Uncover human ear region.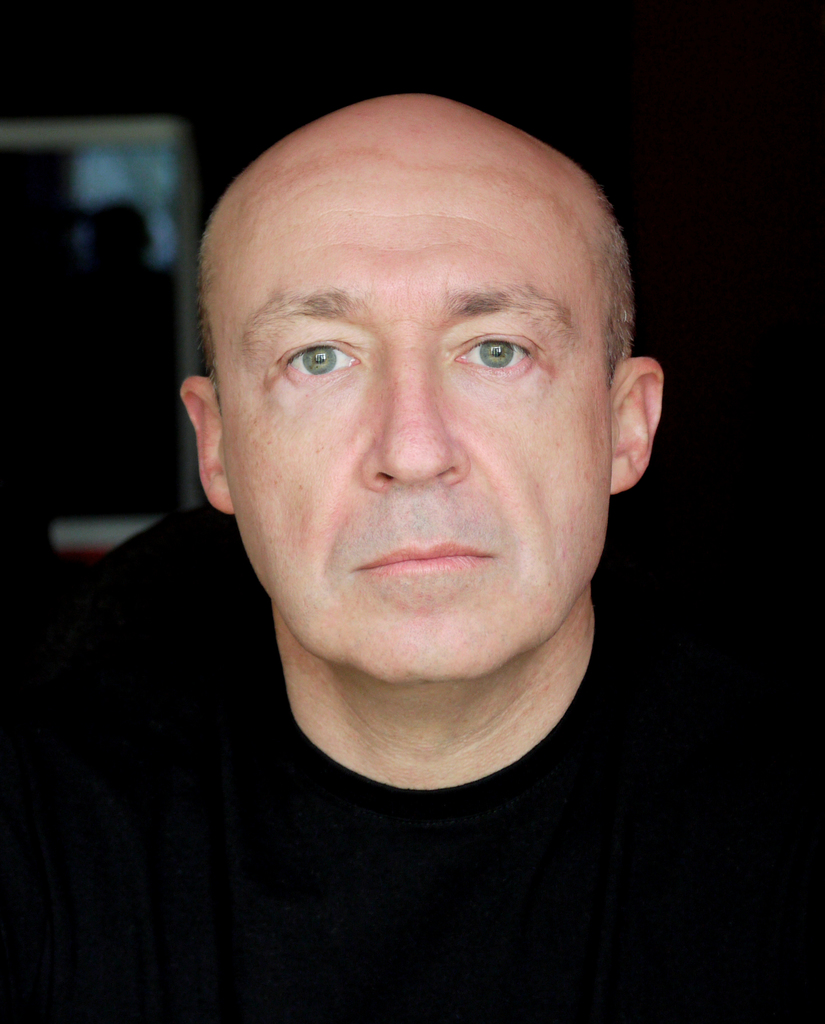
Uncovered: (613,359,662,494).
